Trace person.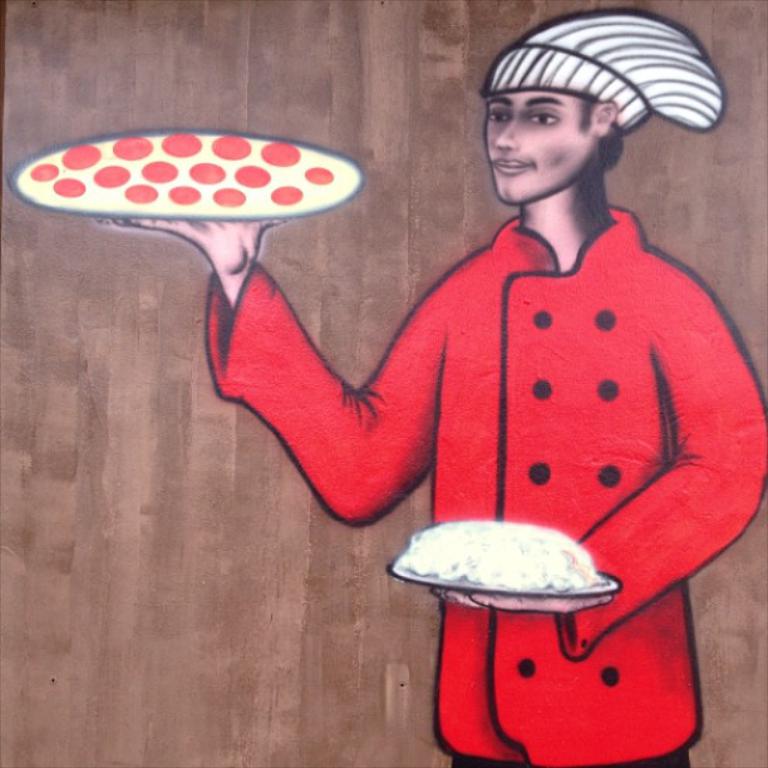
Traced to 97:5:767:767.
